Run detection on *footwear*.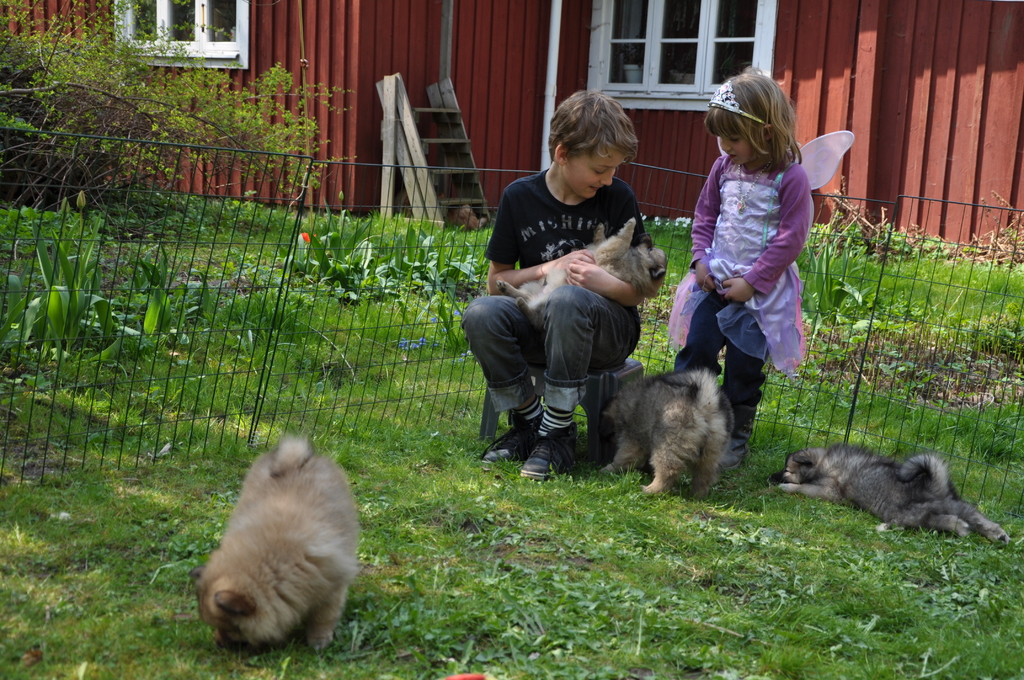
Result: [x1=477, y1=429, x2=519, y2=460].
